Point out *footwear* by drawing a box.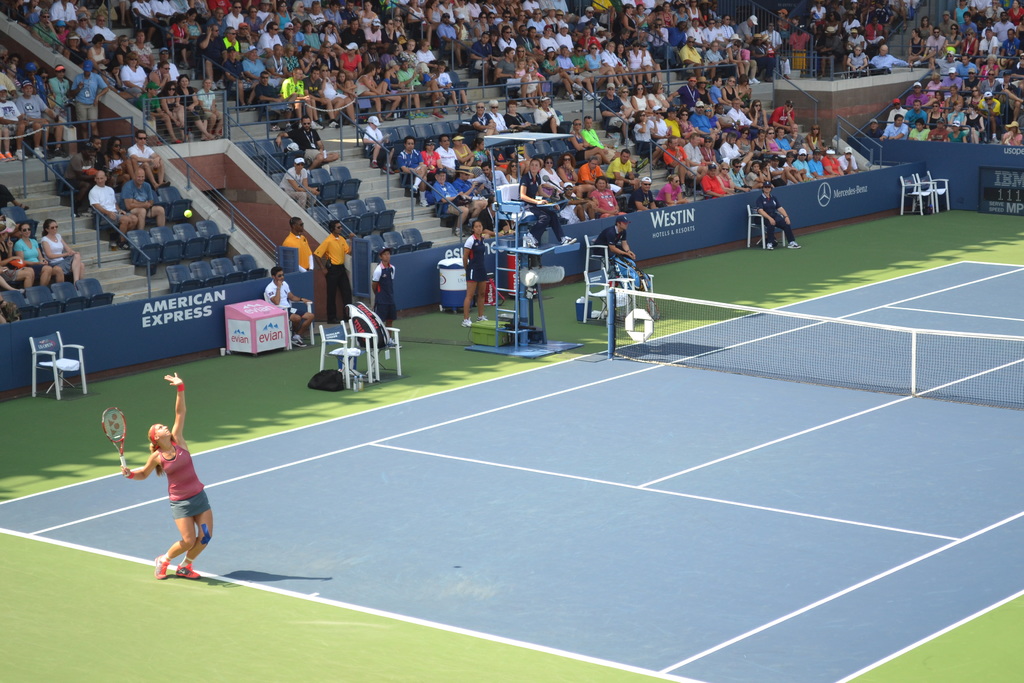
[459, 62, 468, 70].
